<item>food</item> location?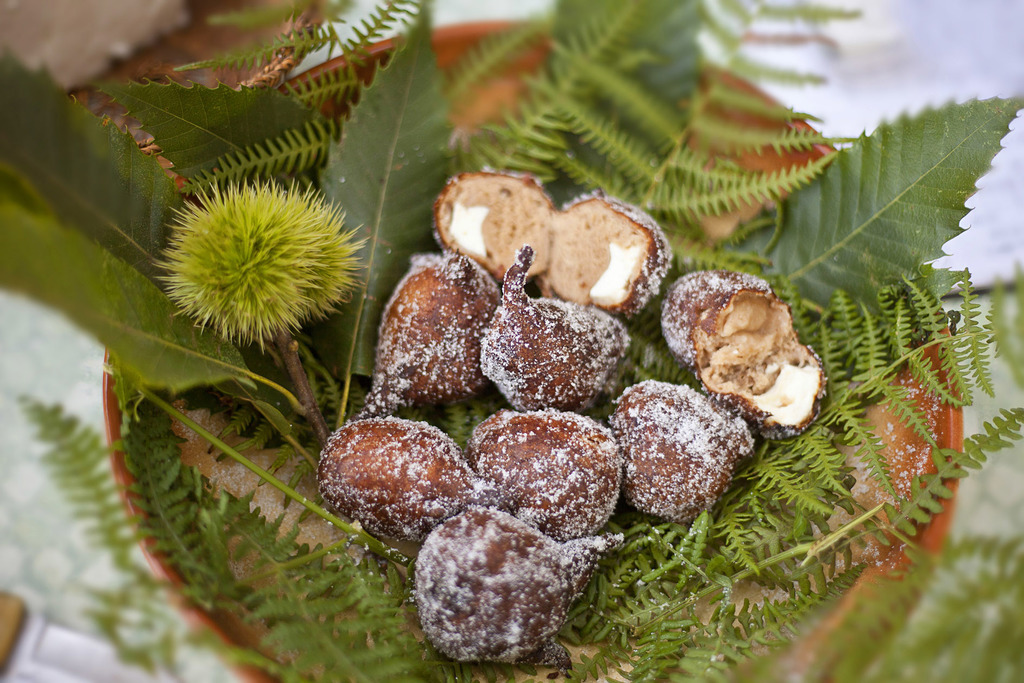
Rect(612, 384, 750, 529)
